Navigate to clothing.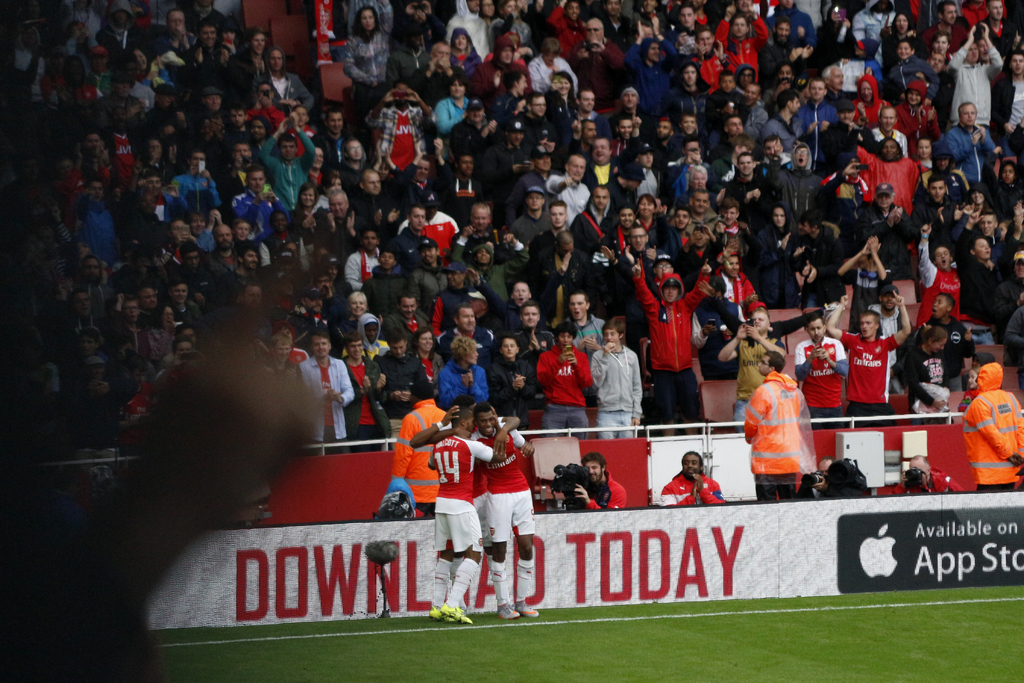
Navigation target: region(439, 355, 488, 411).
